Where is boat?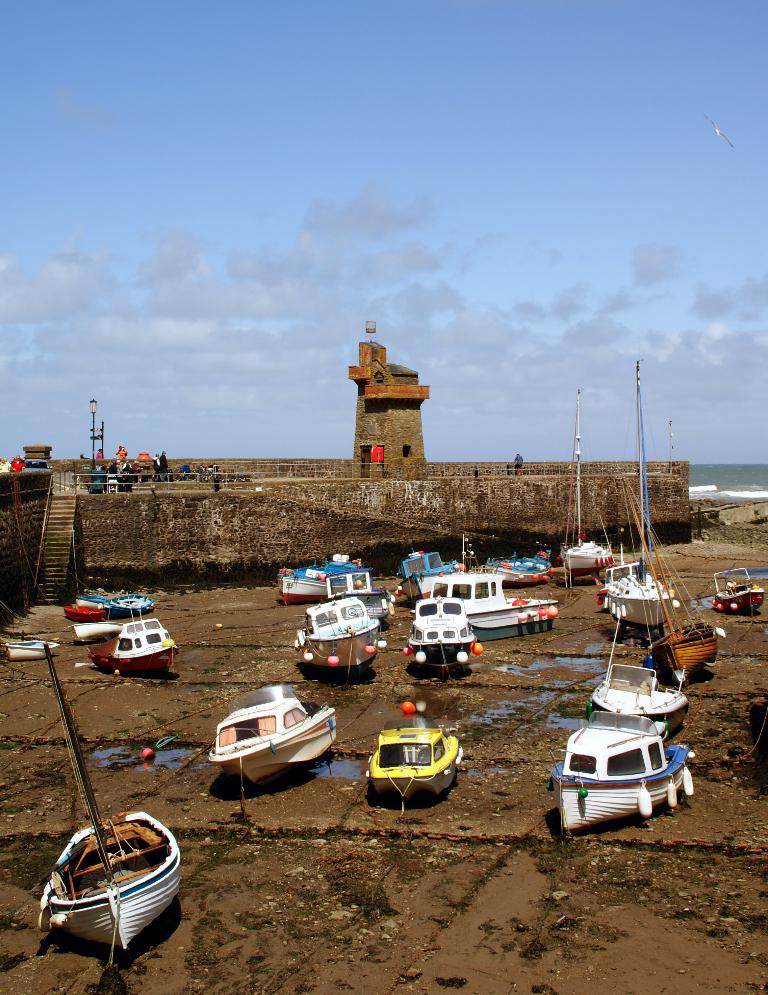
l=708, t=551, r=767, b=614.
